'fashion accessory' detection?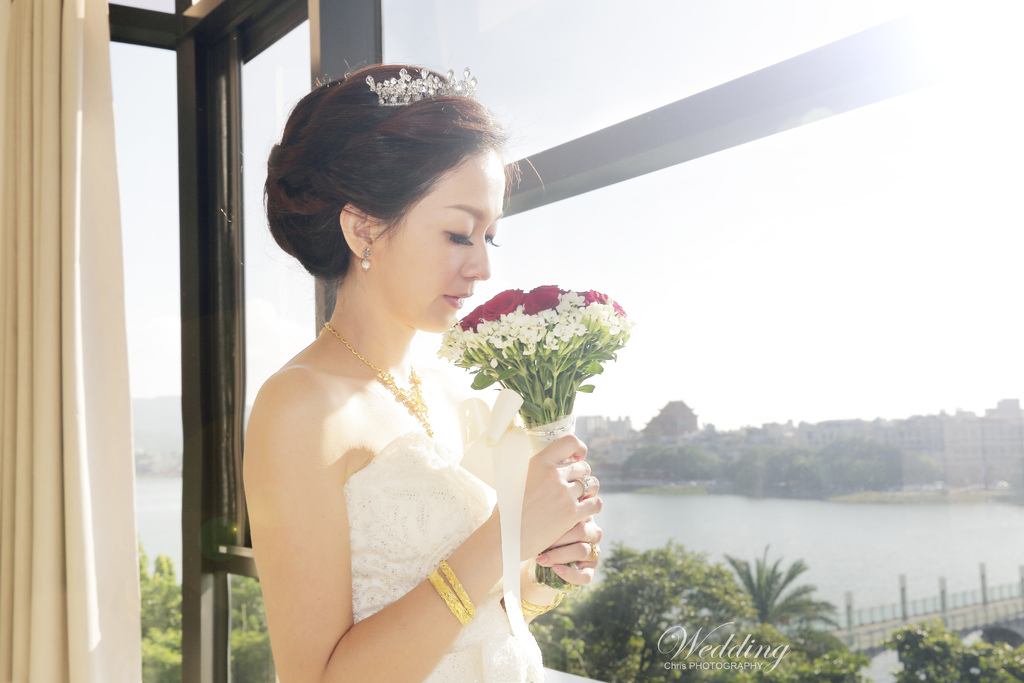
(320,320,431,441)
